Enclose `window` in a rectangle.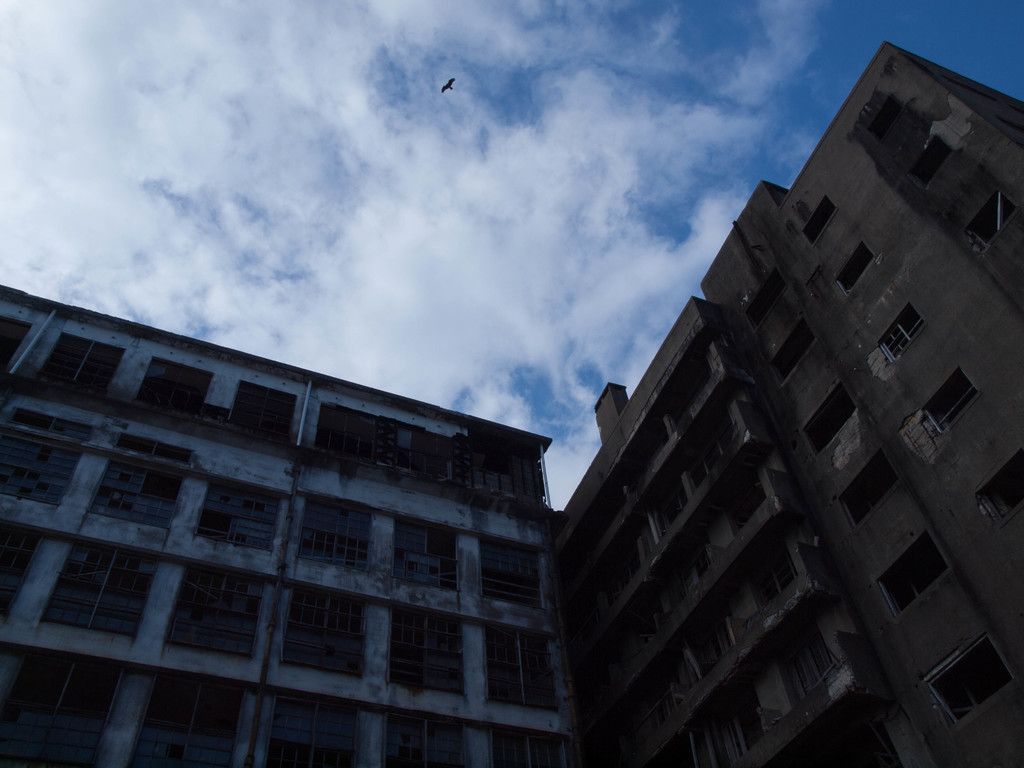
bbox=[483, 536, 546, 614].
